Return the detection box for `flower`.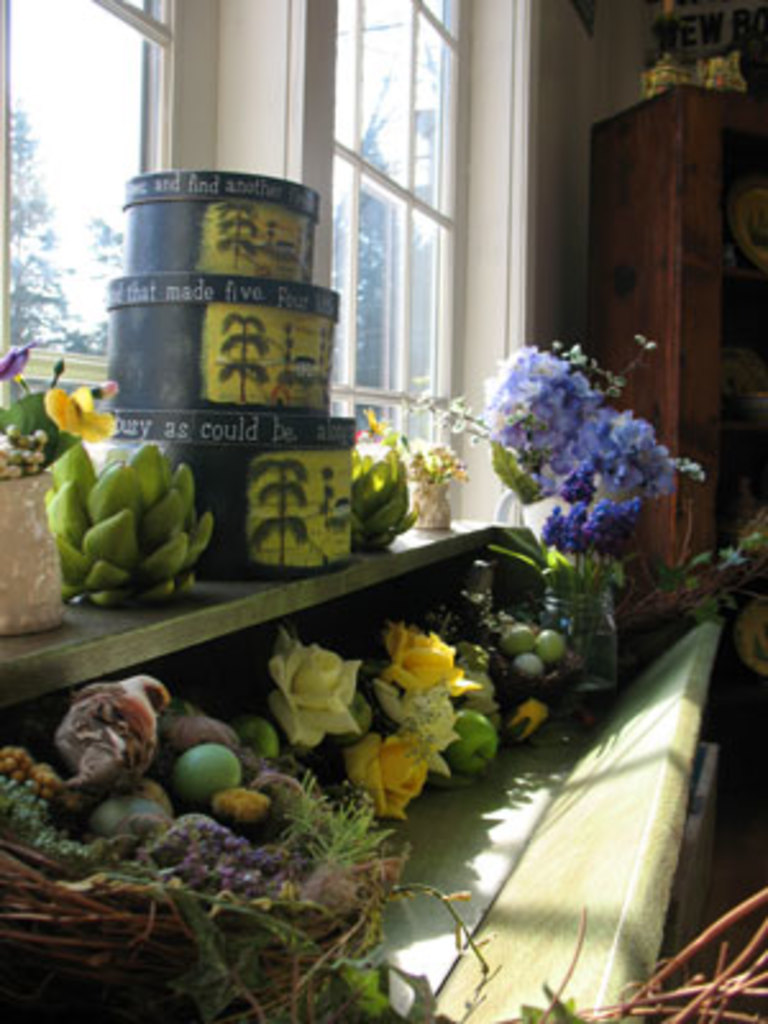
{"x1": 0, "y1": 335, "x2": 38, "y2": 379}.
